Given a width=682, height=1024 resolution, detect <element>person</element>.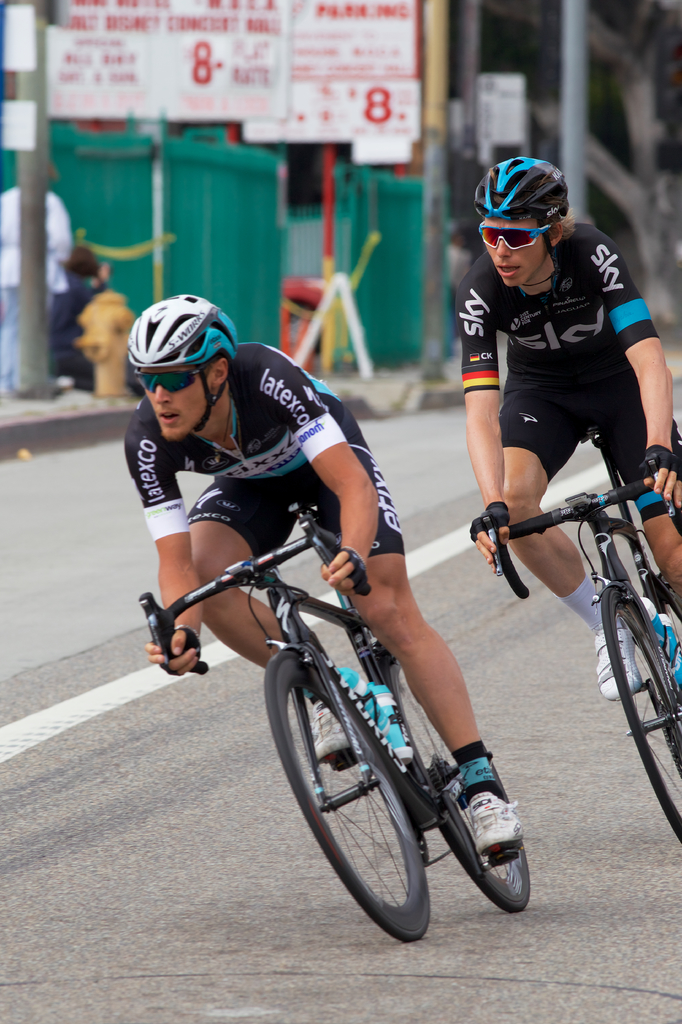
detection(441, 140, 670, 718).
